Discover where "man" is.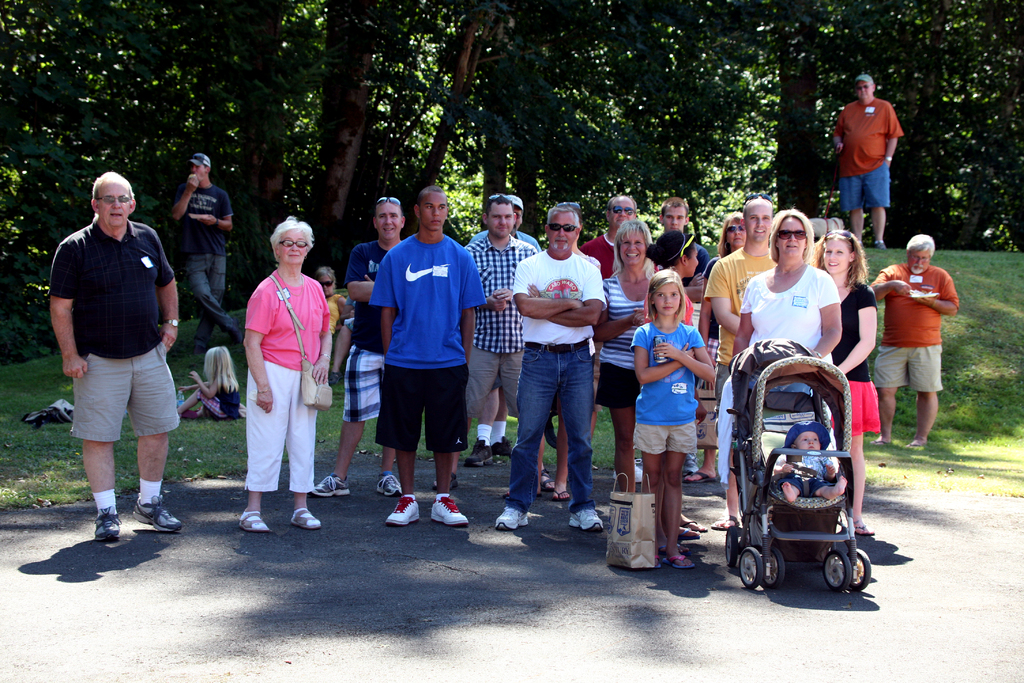
Discovered at box(461, 198, 543, 467).
